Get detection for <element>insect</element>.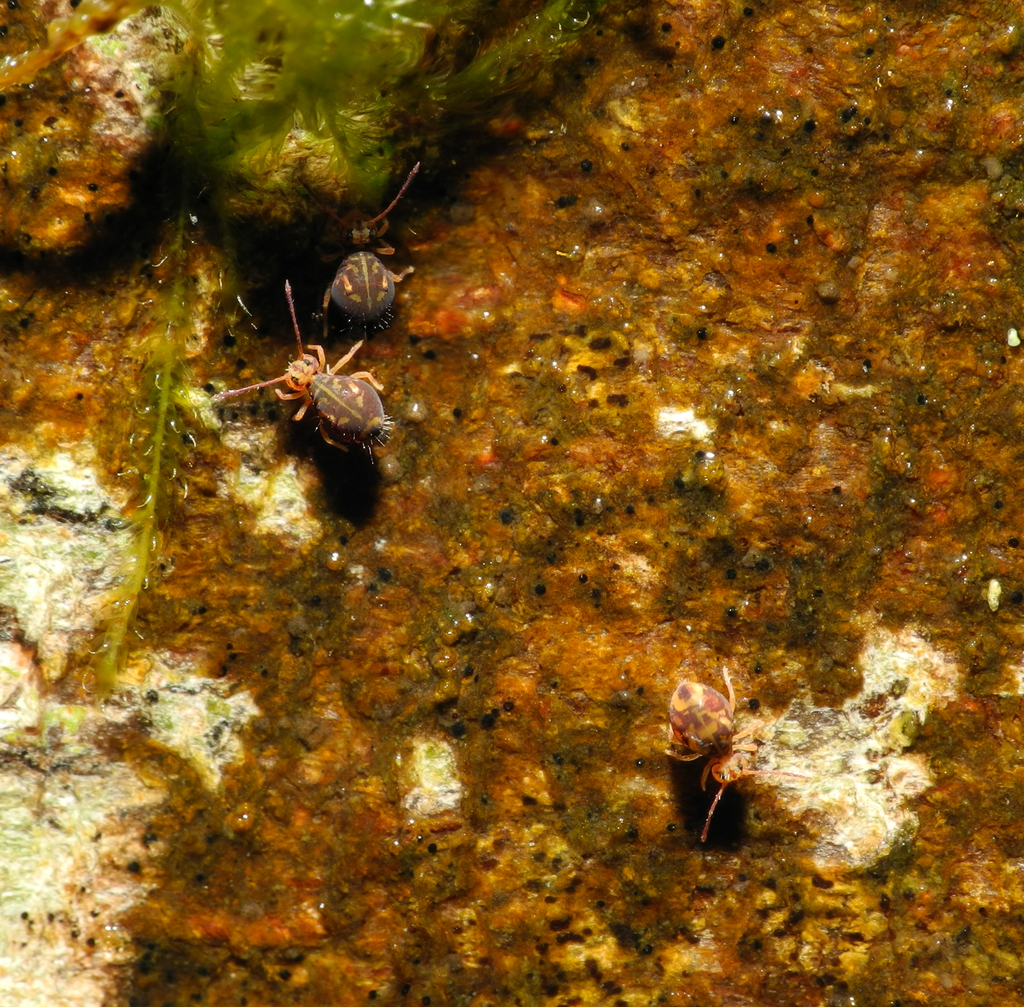
Detection: (654, 667, 810, 840).
